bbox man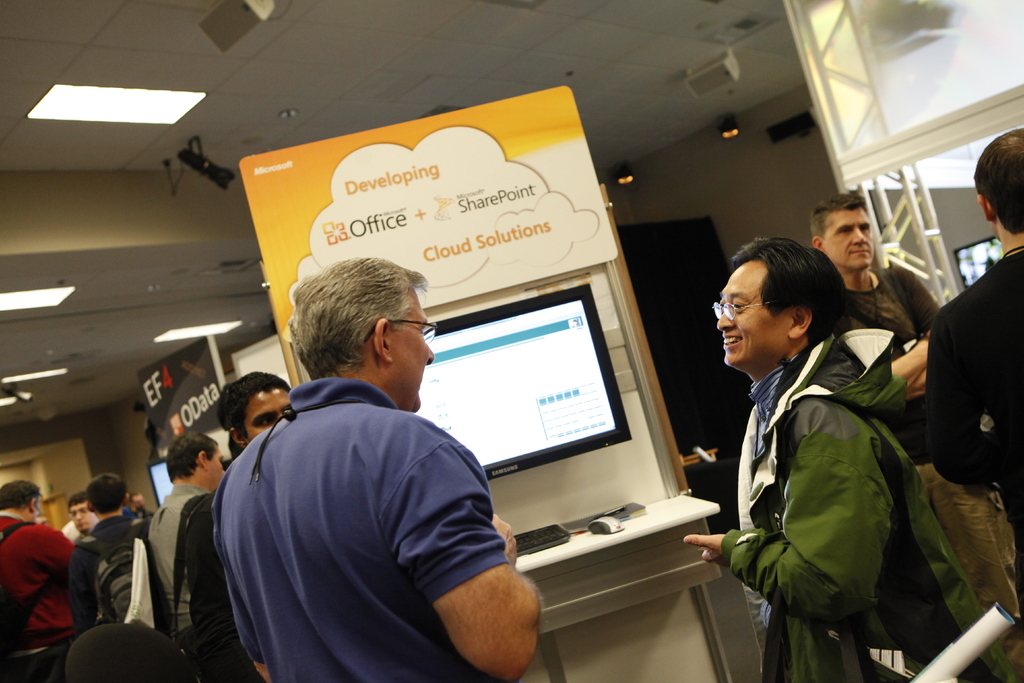
[left=127, top=488, right=144, bottom=516]
